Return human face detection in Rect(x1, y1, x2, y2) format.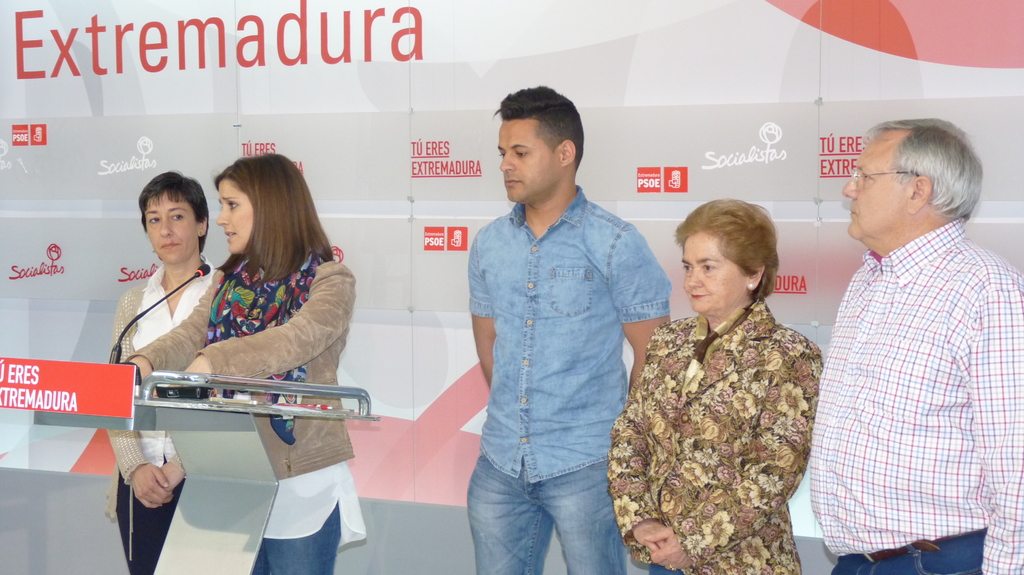
Rect(142, 189, 197, 263).
